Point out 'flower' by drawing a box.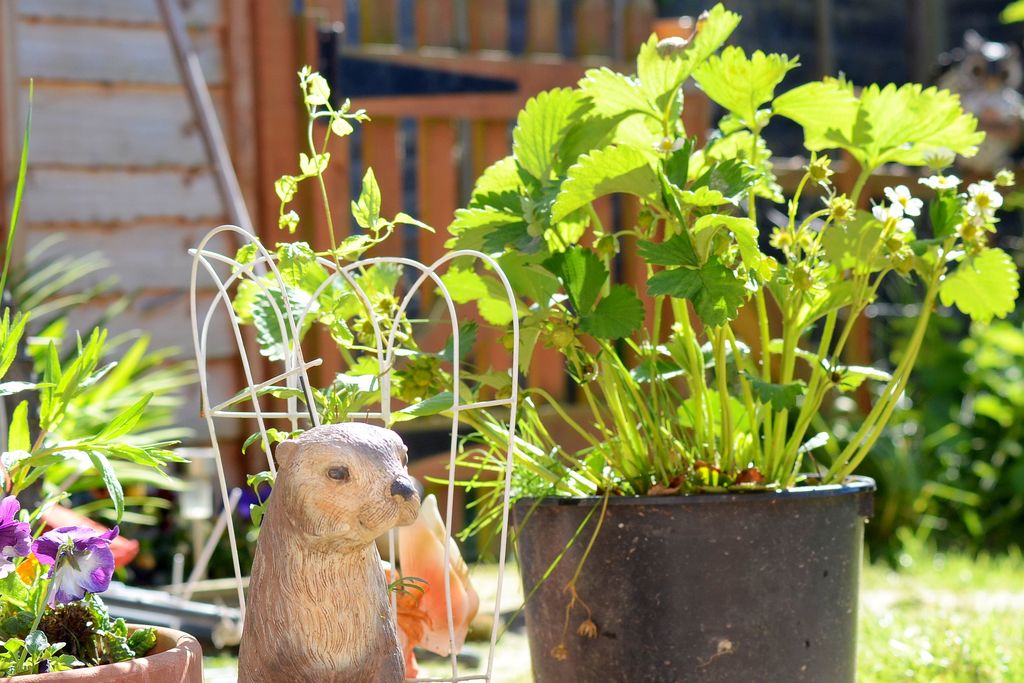
961/180/1004/218.
